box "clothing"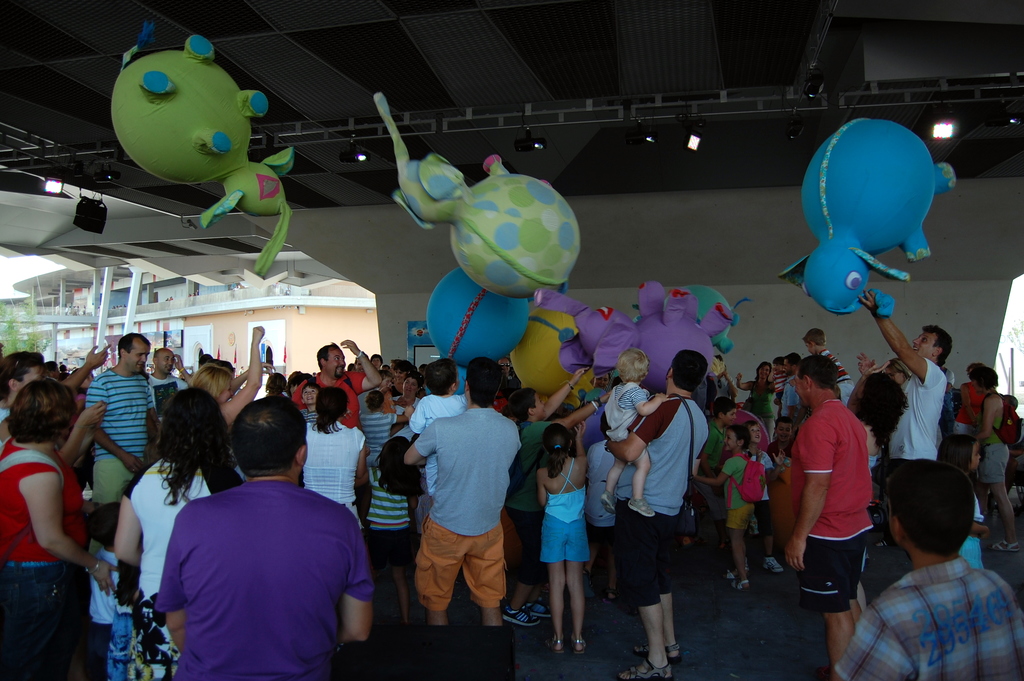
bbox=[509, 409, 554, 529]
